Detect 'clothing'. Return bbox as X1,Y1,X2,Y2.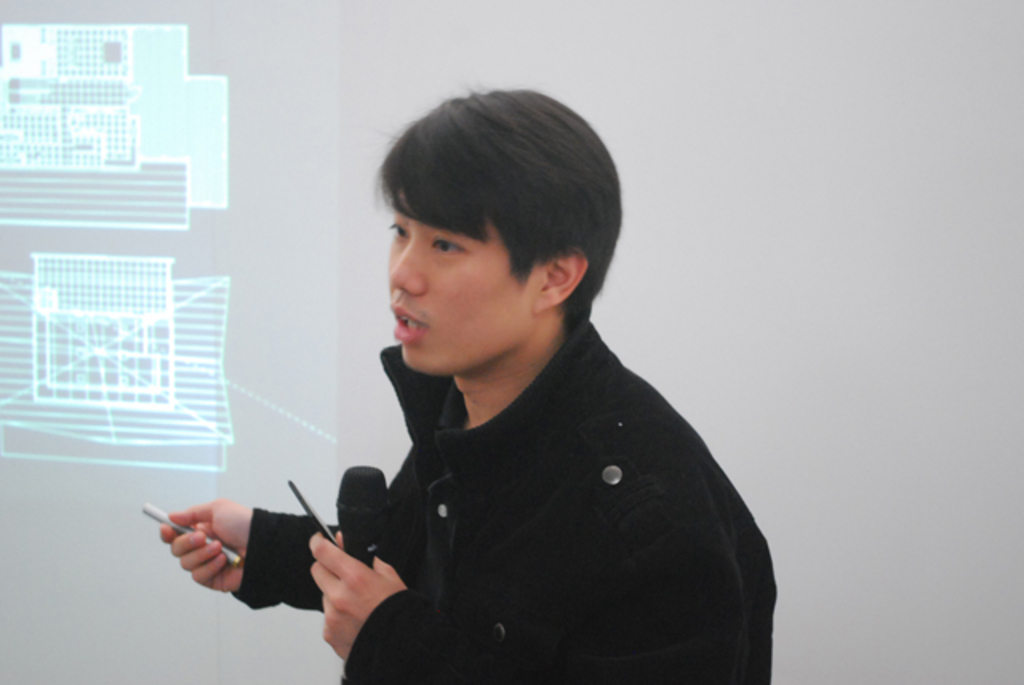
288,278,776,684.
